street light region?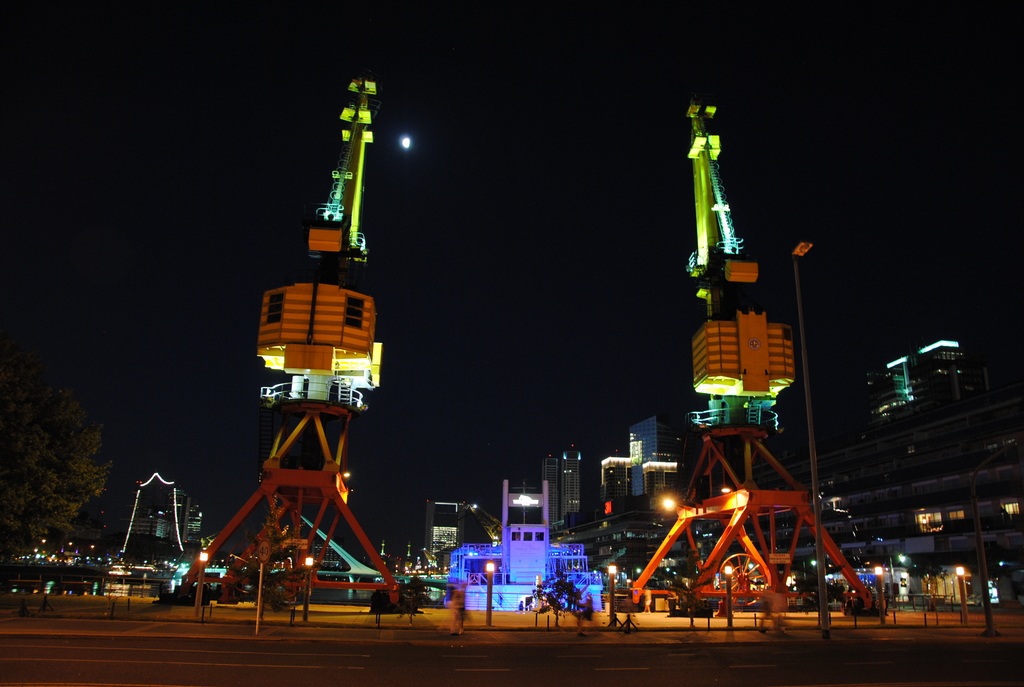
box(954, 565, 970, 626)
